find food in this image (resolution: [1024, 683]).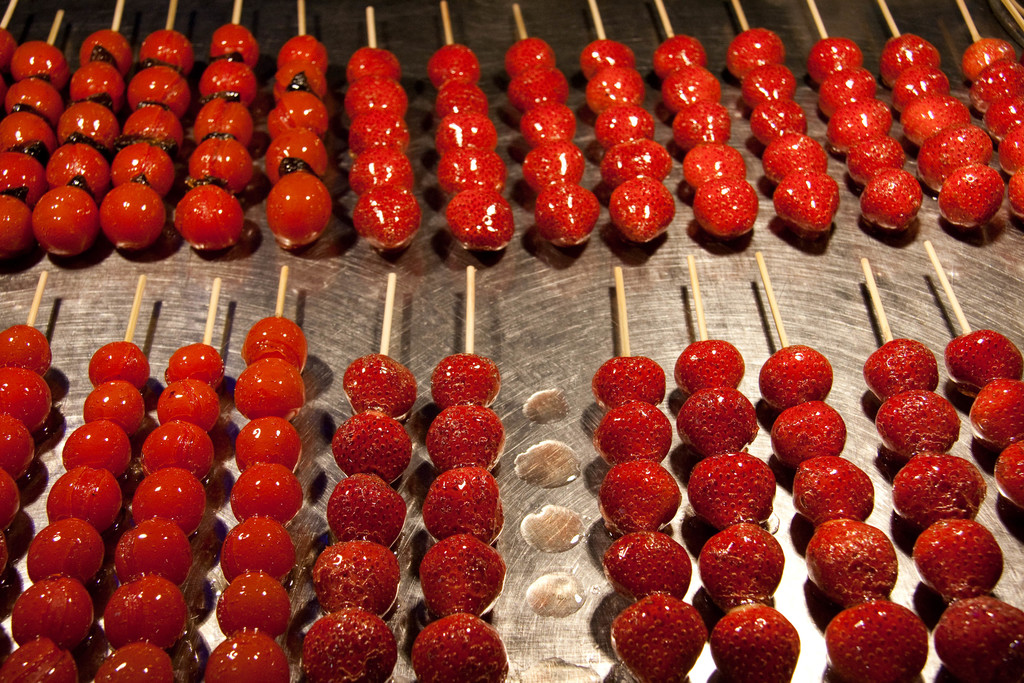
x1=932 y1=593 x2=1023 y2=682.
